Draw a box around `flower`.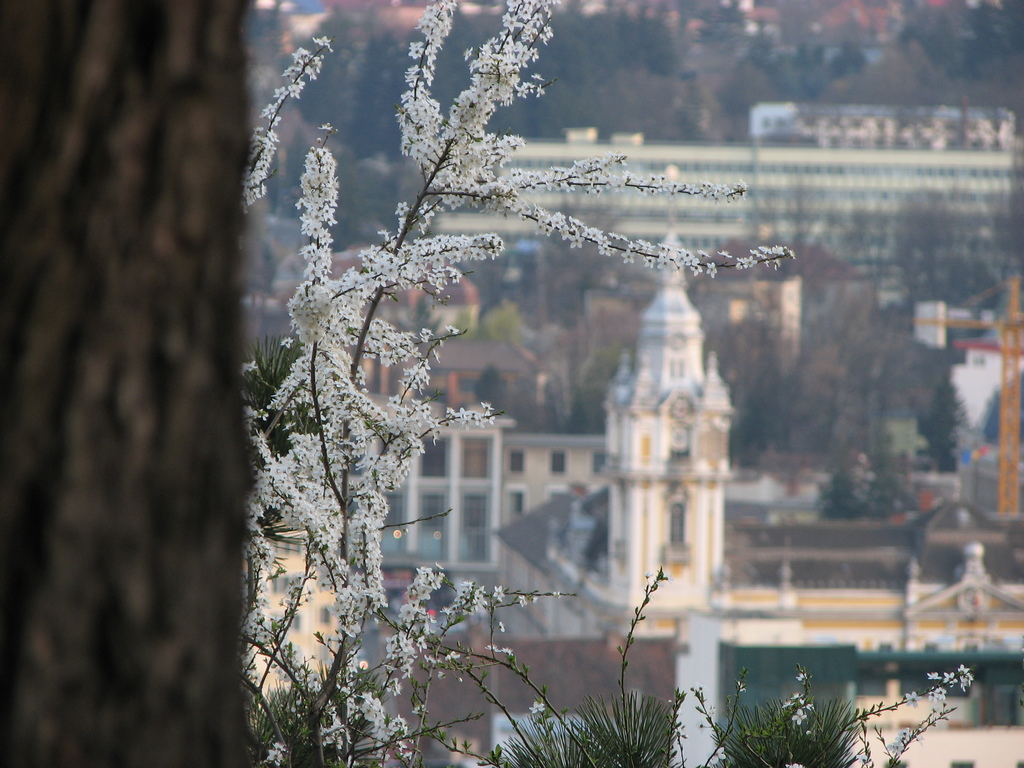
[706, 746, 724, 765].
